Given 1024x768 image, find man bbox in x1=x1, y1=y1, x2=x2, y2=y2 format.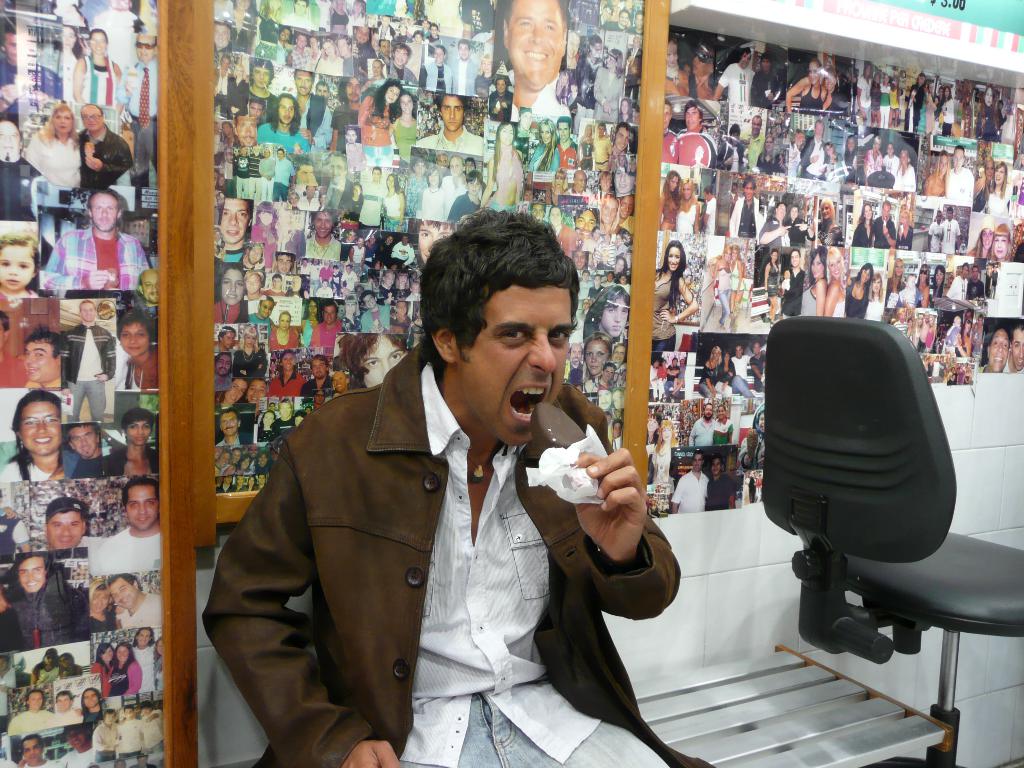
x1=215, y1=408, x2=250, y2=449.
